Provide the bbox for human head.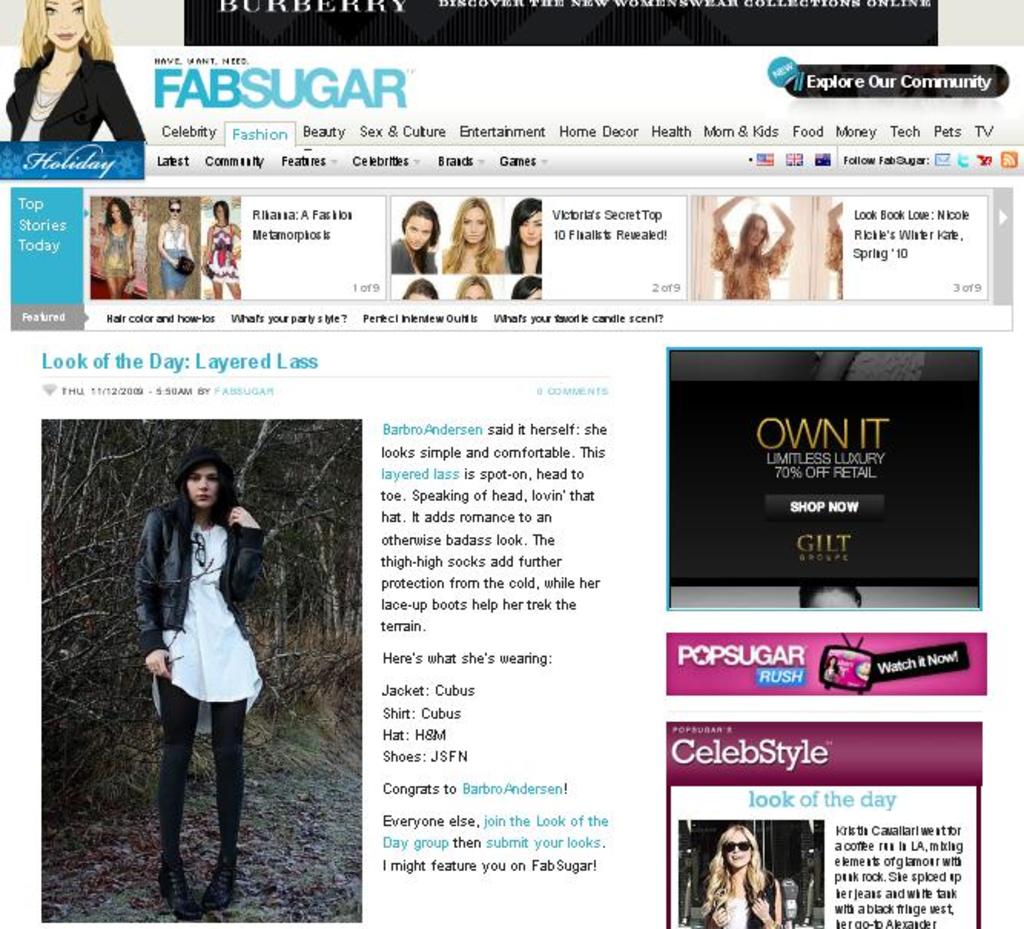
[left=456, top=203, right=493, bottom=236].
